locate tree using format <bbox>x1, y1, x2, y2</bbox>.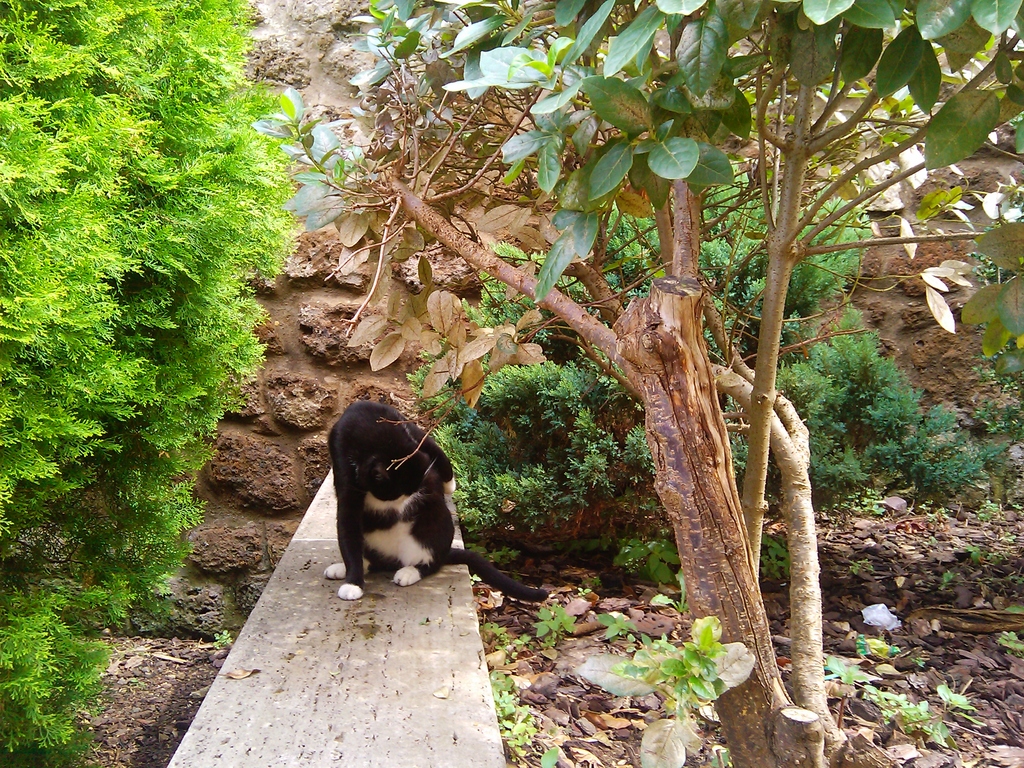
<bbox>17, 3, 282, 639</bbox>.
